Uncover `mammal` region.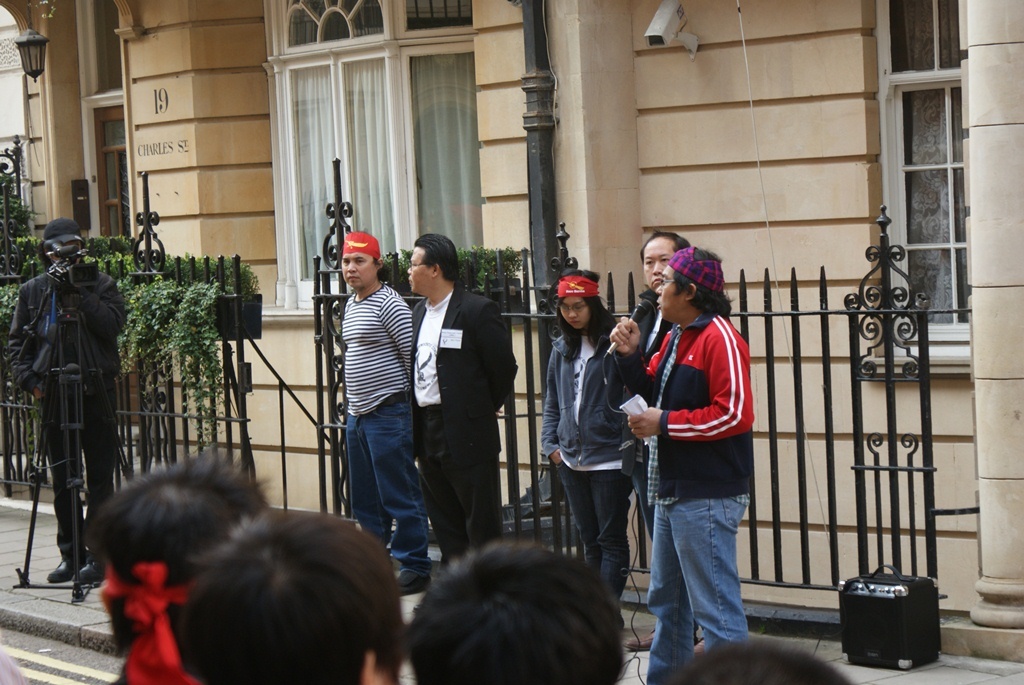
Uncovered: x1=76 y1=441 x2=267 y2=684.
